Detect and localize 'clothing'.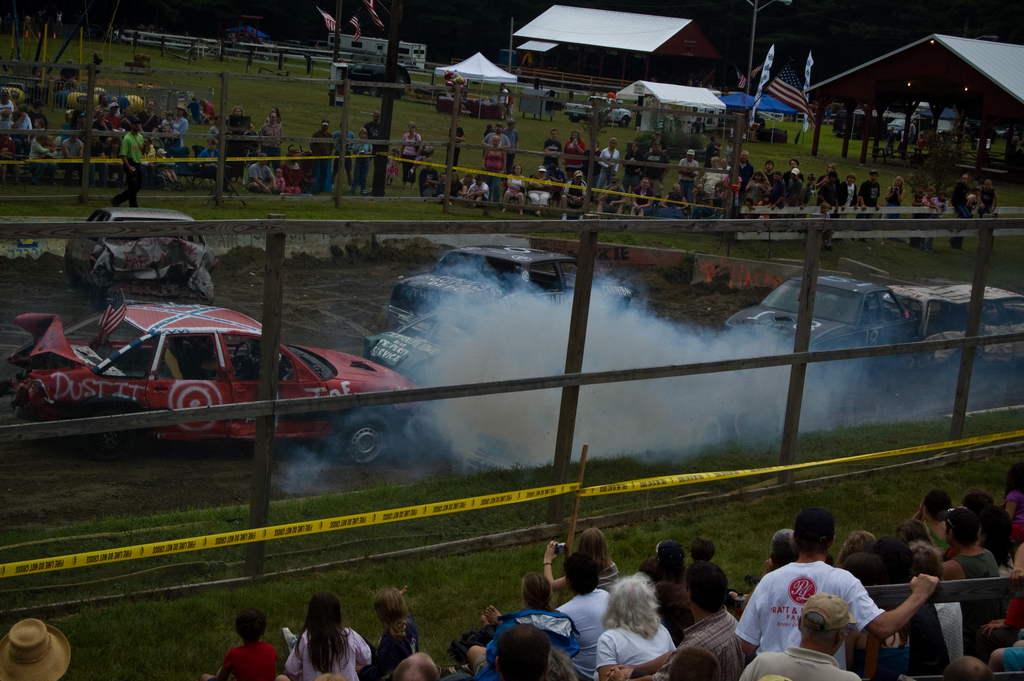
Localized at box=[111, 127, 149, 206].
